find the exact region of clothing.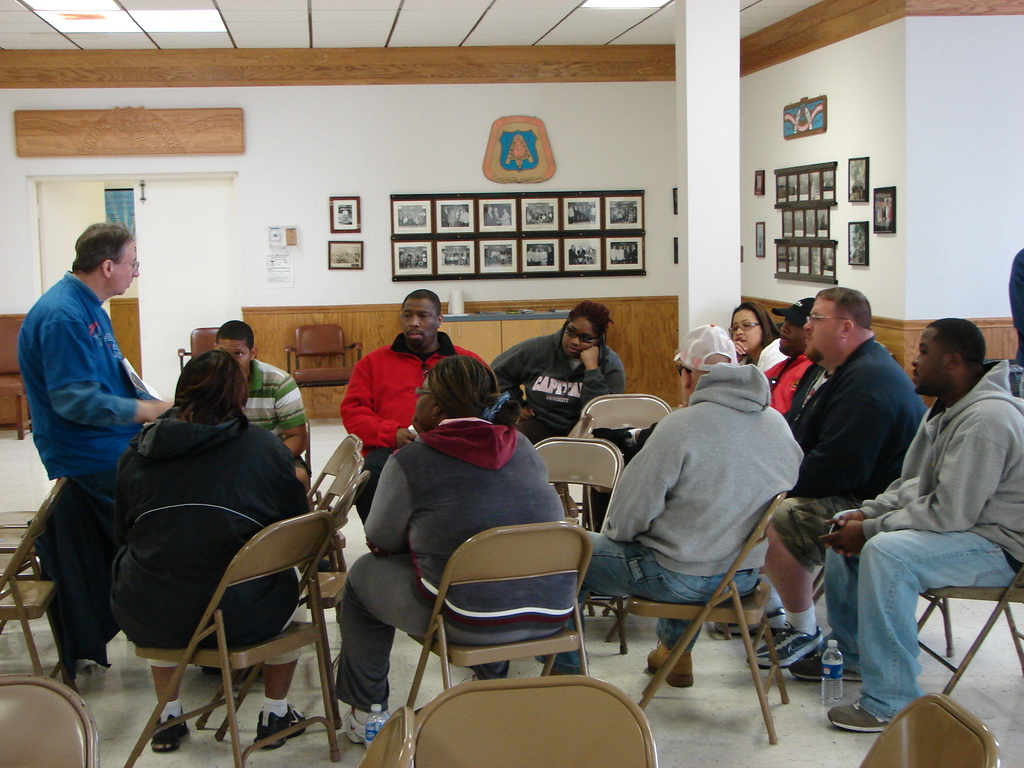
Exact region: box=[623, 250, 630, 264].
